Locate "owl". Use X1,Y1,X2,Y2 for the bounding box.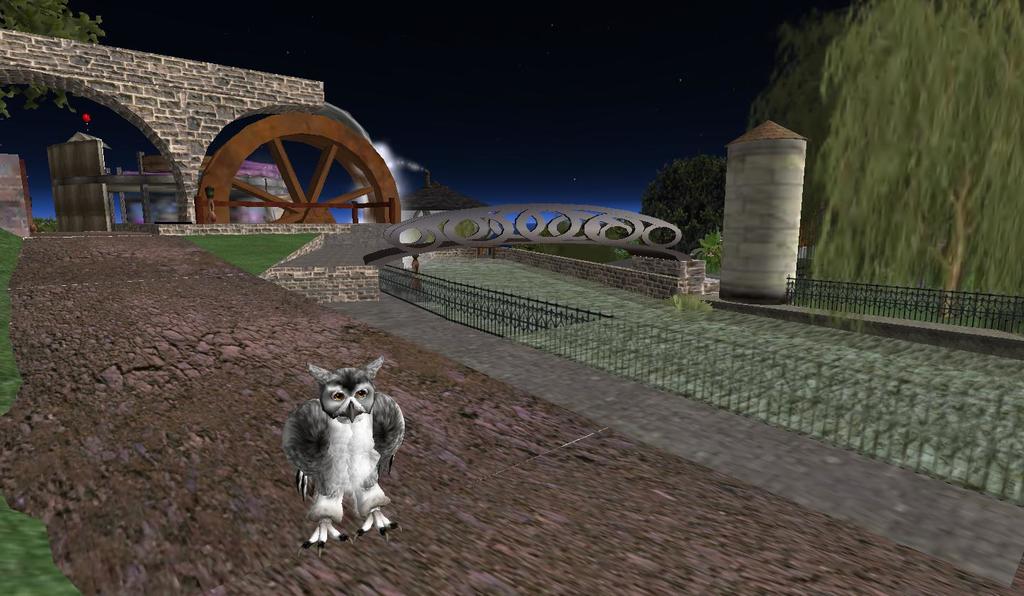
283,358,411,557.
